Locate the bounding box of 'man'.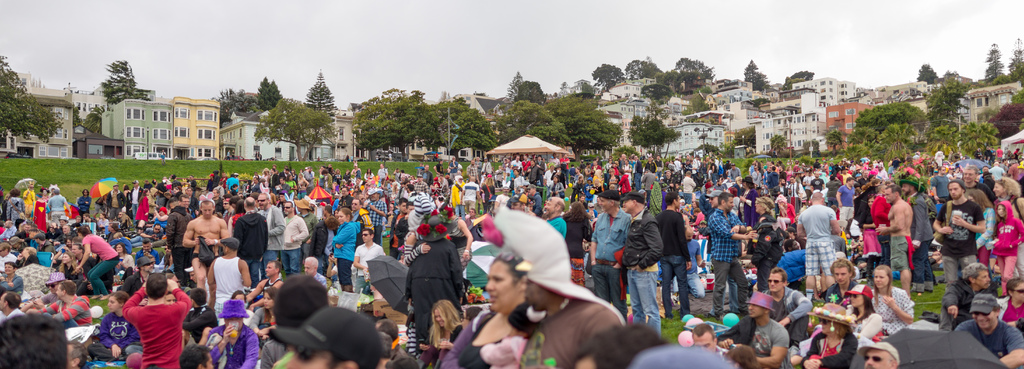
Bounding box: left=145, top=177, right=153, bottom=187.
